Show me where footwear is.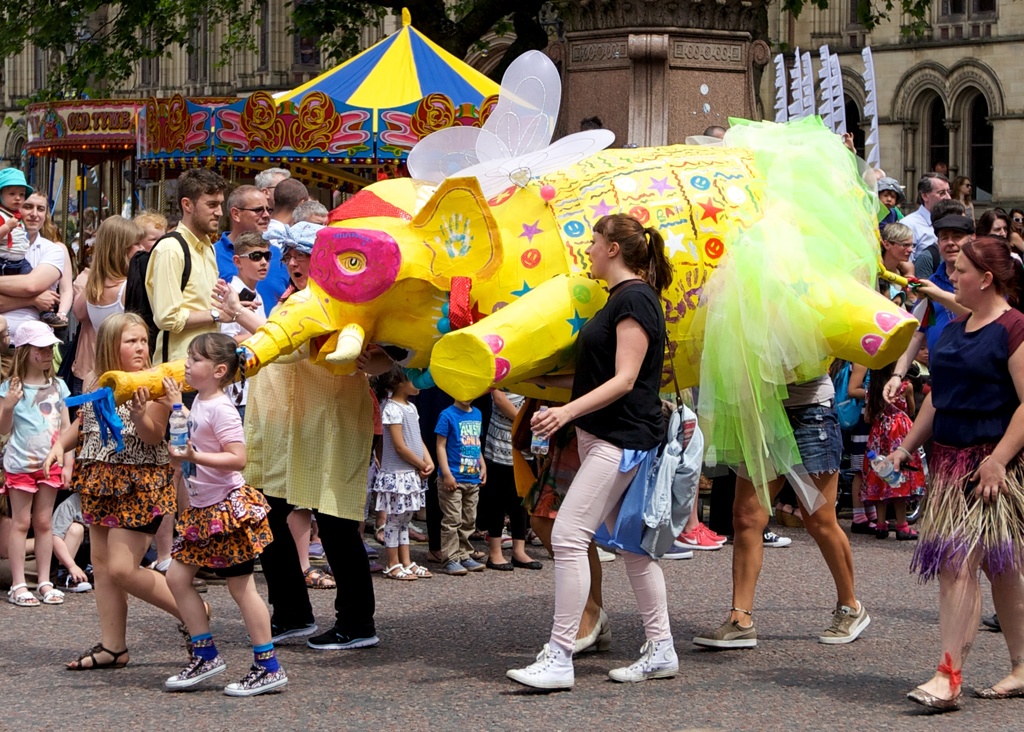
footwear is at {"x1": 223, "y1": 663, "x2": 286, "y2": 697}.
